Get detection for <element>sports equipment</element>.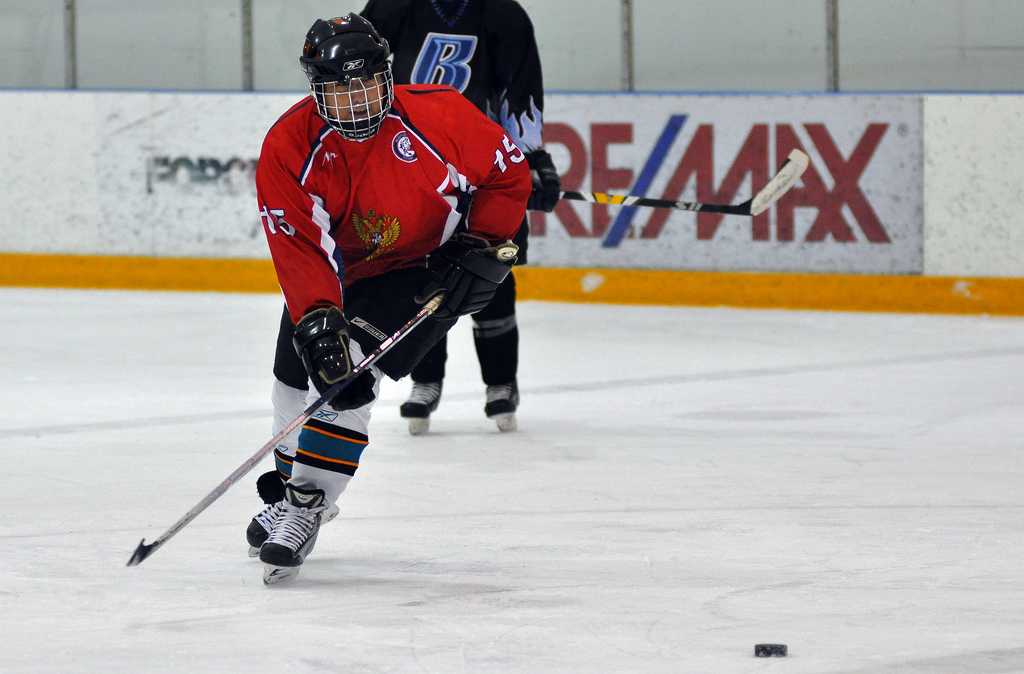
Detection: <box>300,13,395,142</box>.
